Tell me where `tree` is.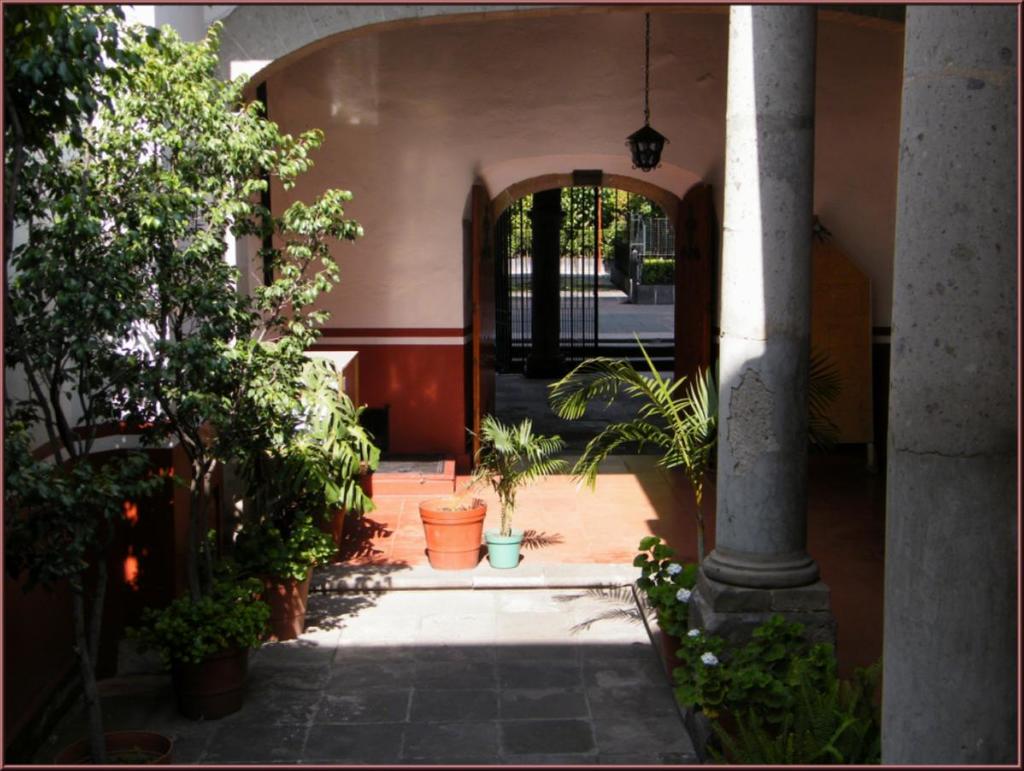
`tree` is at <bbox>0, 0, 368, 770</bbox>.
